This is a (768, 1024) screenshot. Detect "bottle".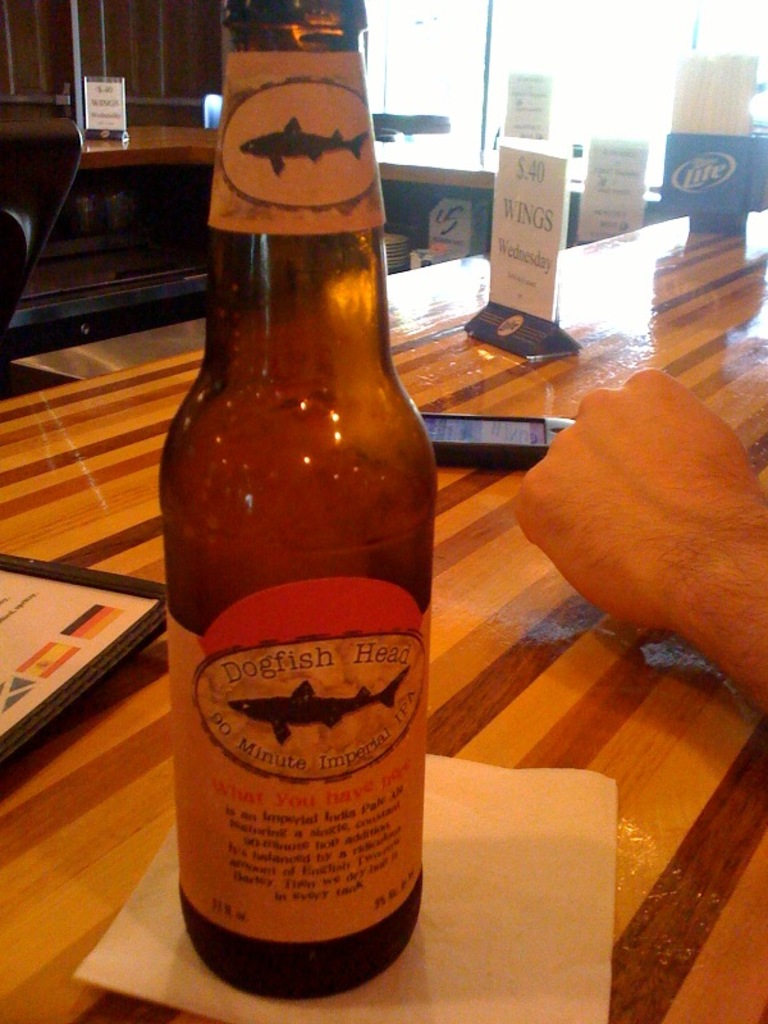
Rect(156, 0, 429, 1014).
